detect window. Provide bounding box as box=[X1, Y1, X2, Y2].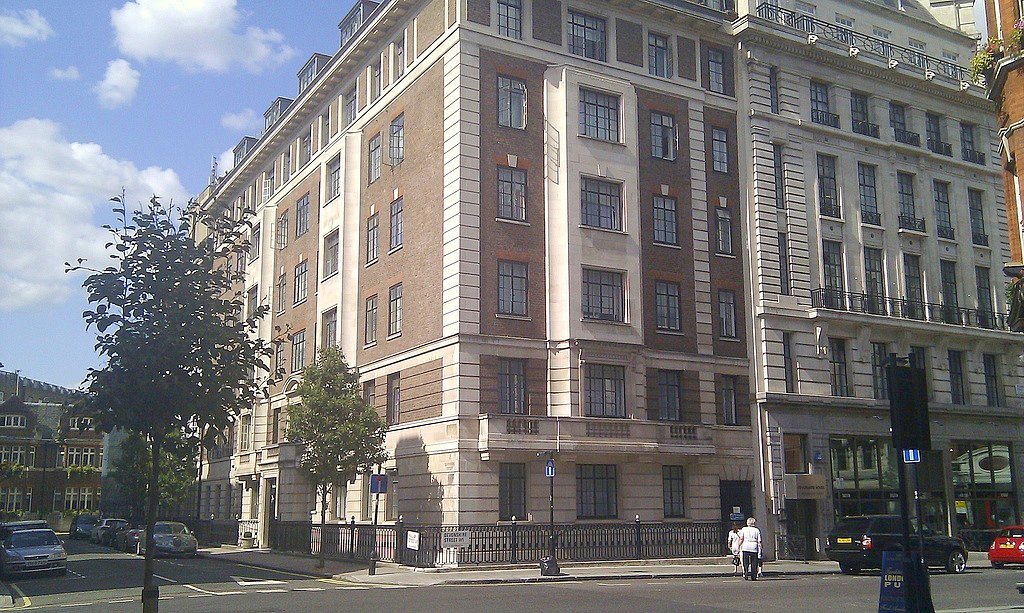
box=[235, 245, 245, 272].
